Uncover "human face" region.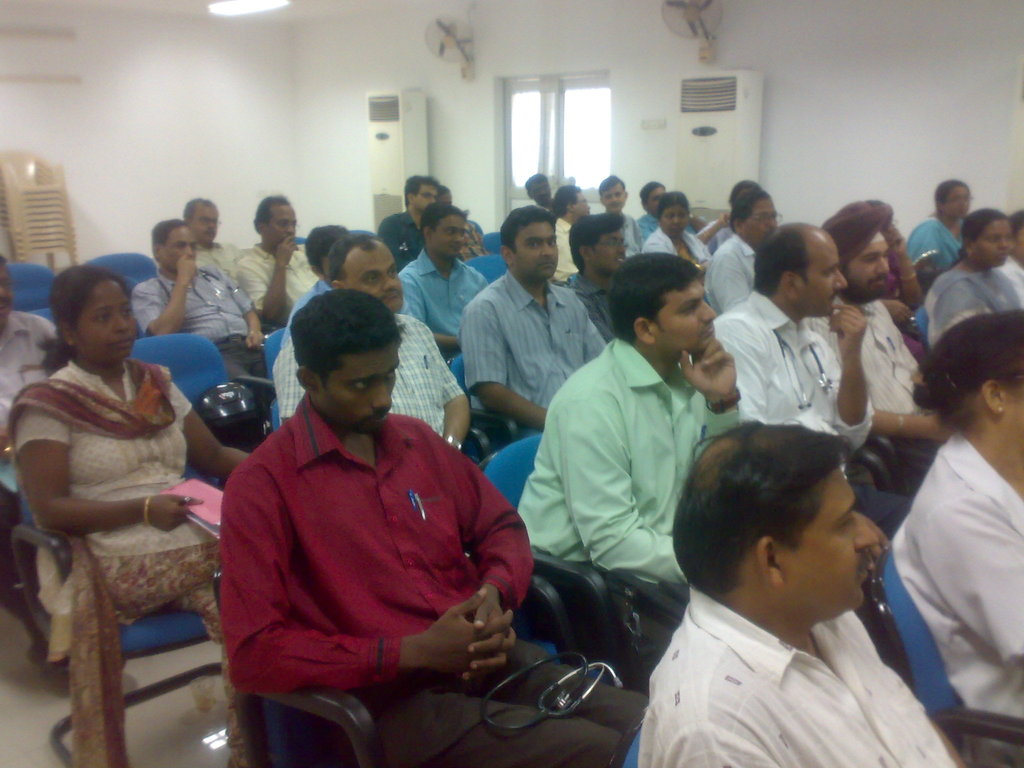
Uncovered: Rect(263, 207, 295, 245).
